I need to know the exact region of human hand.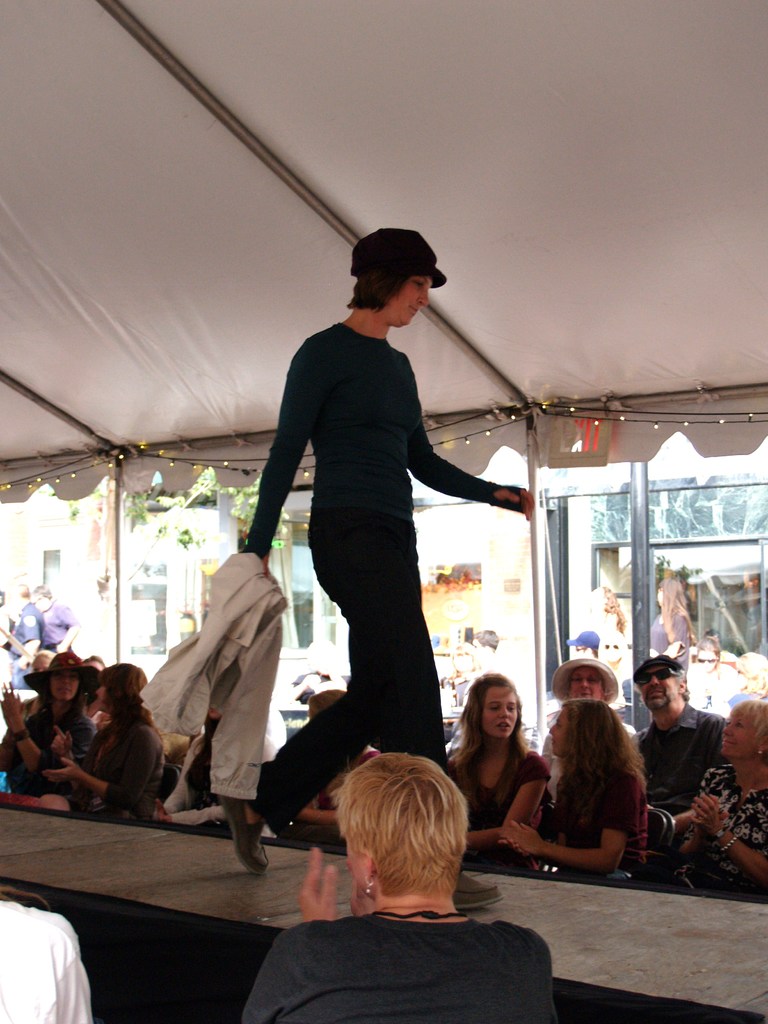
Region: {"left": 493, "top": 825, "right": 547, "bottom": 858}.
